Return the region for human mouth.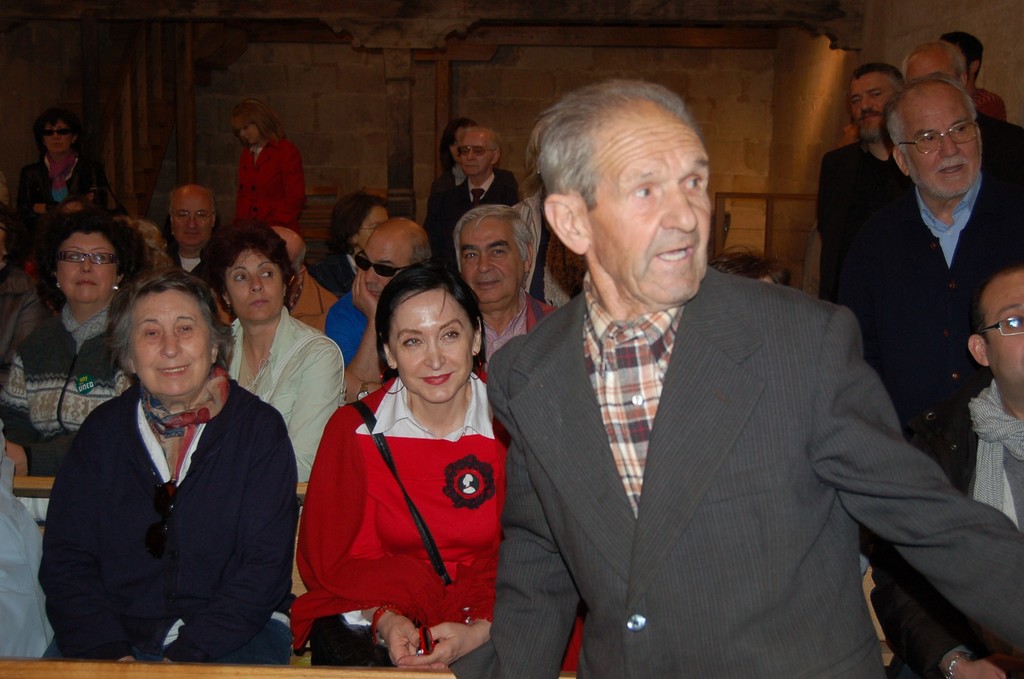
select_region(655, 246, 696, 272).
